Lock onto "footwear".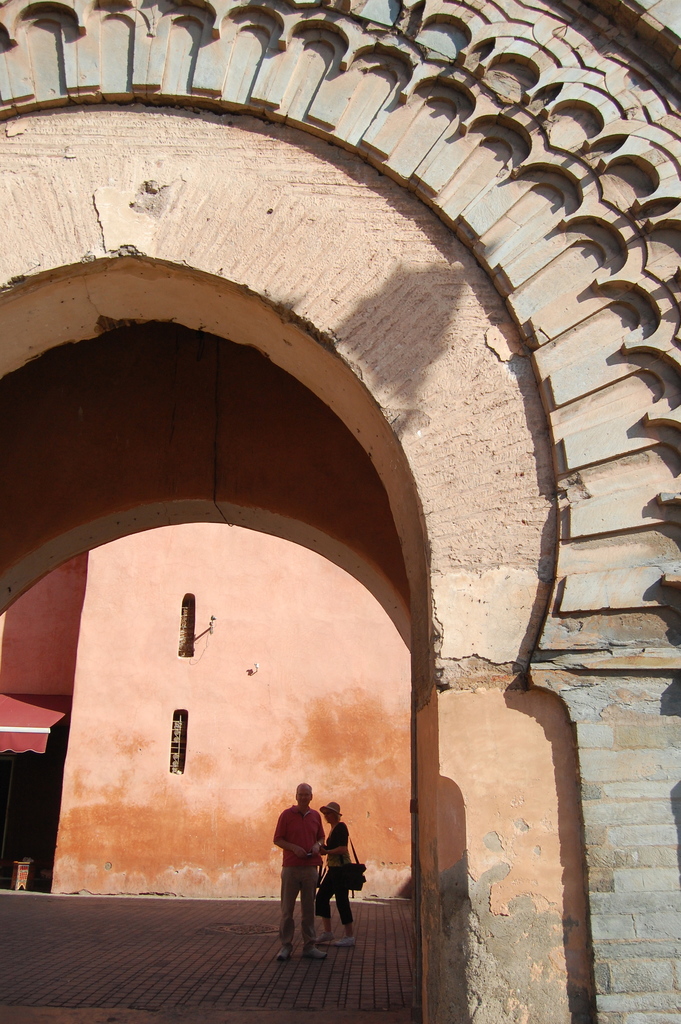
Locked: left=276, top=945, right=295, bottom=962.
